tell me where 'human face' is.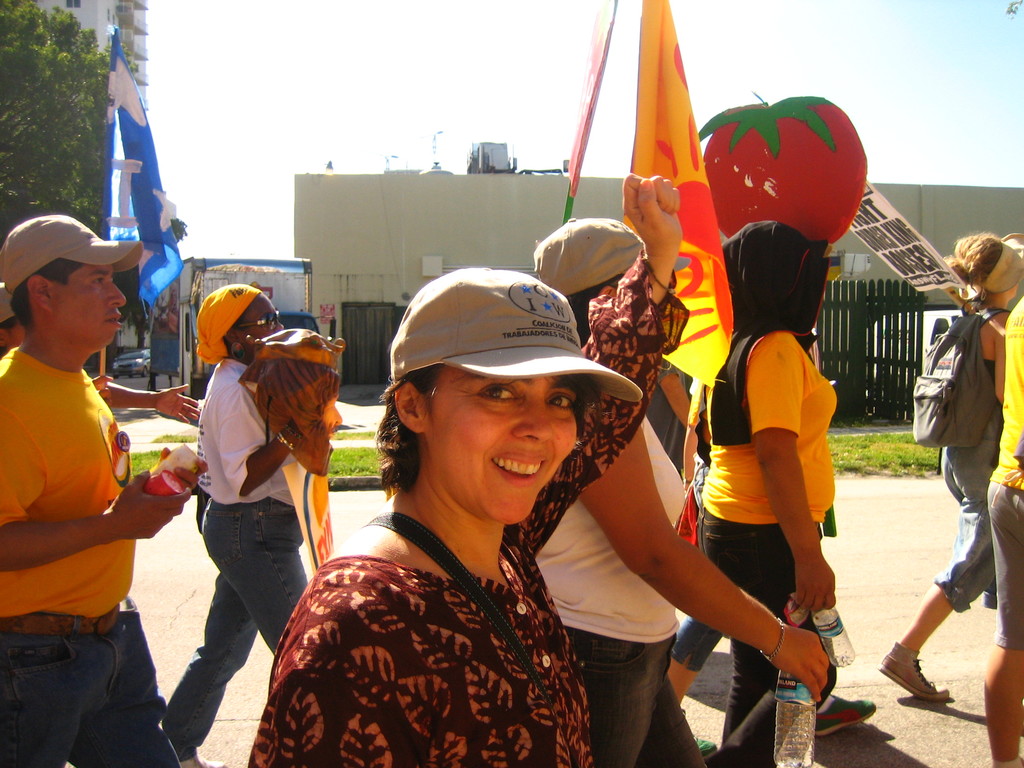
'human face' is at [58, 260, 125, 352].
